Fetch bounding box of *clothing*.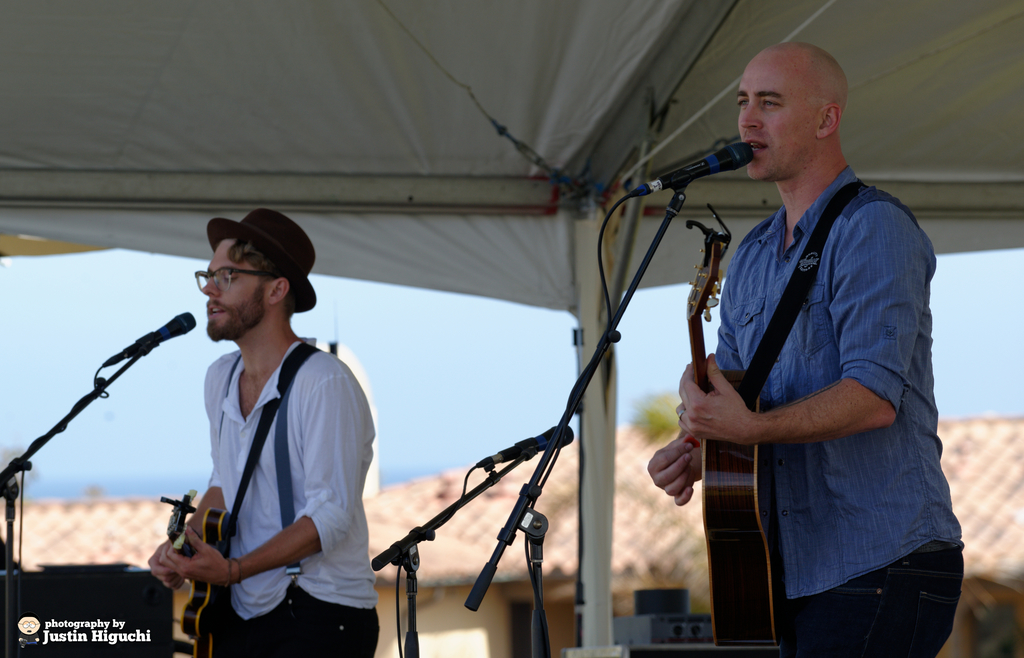
Bbox: 710 164 959 602.
